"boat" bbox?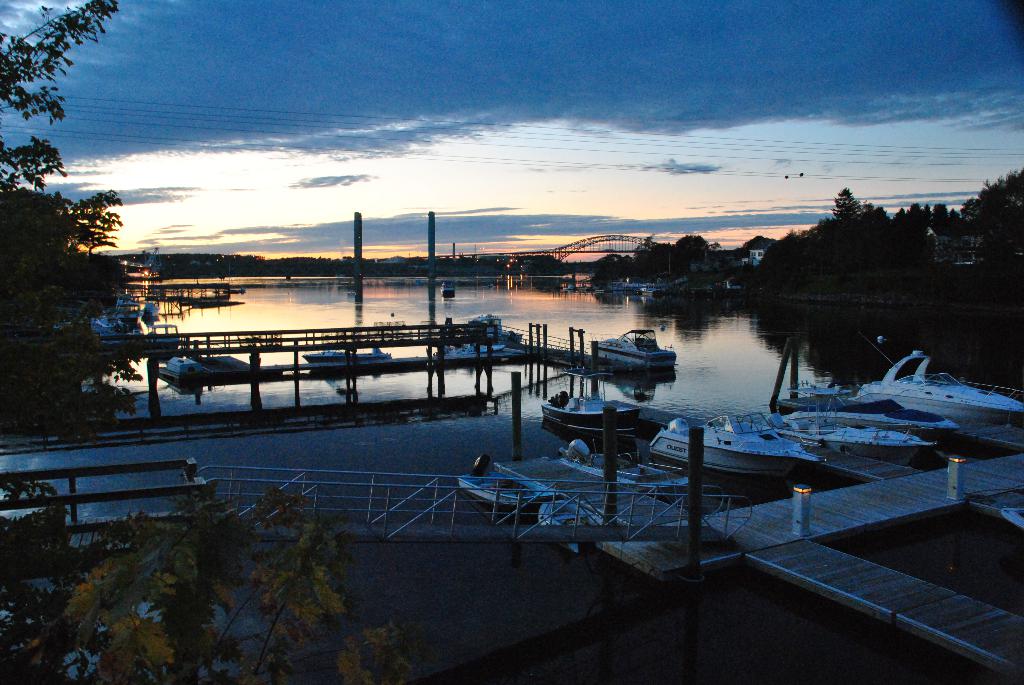
{"x1": 646, "y1": 418, "x2": 877, "y2": 489}
